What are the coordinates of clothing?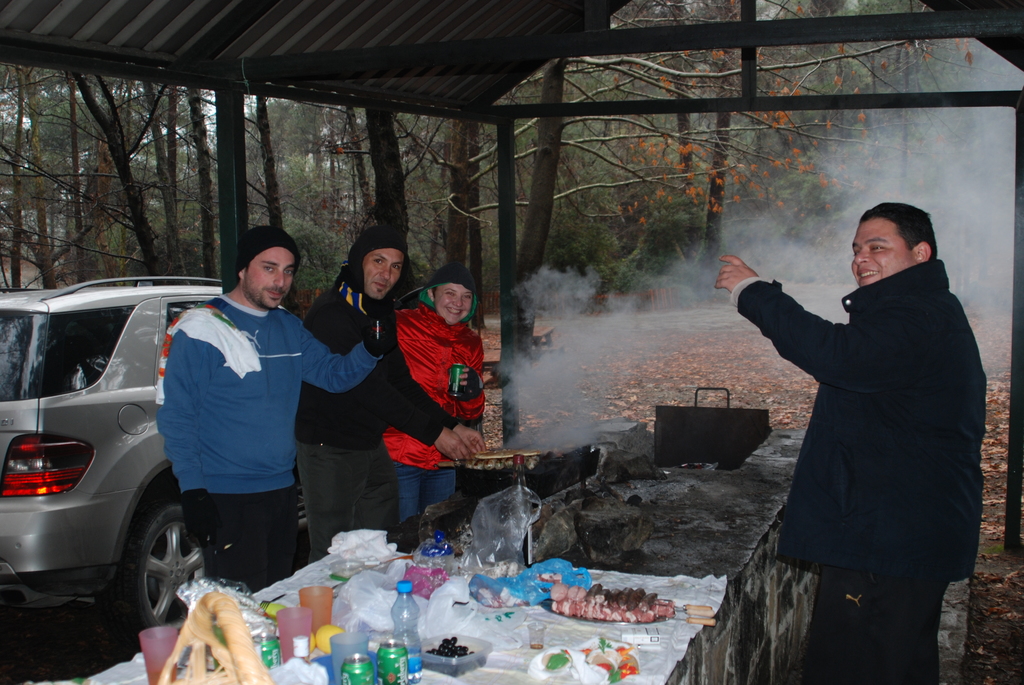
[294, 272, 463, 558].
